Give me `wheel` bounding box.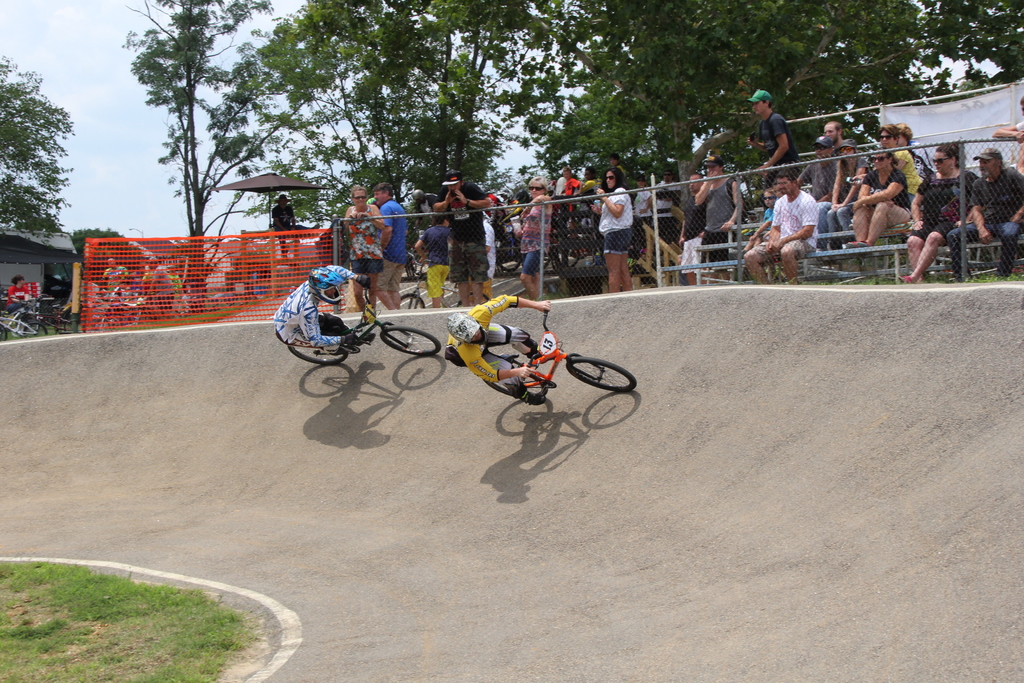
x1=376, y1=325, x2=444, y2=356.
